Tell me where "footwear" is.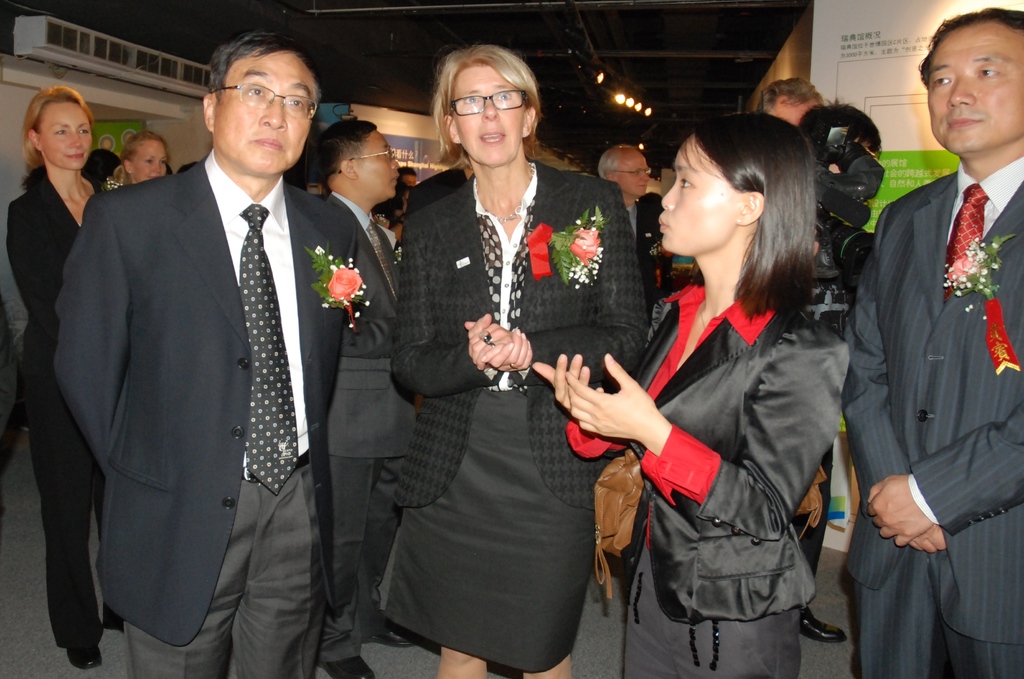
"footwear" is at x1=67, y1=645, x2=100, y2=669.
